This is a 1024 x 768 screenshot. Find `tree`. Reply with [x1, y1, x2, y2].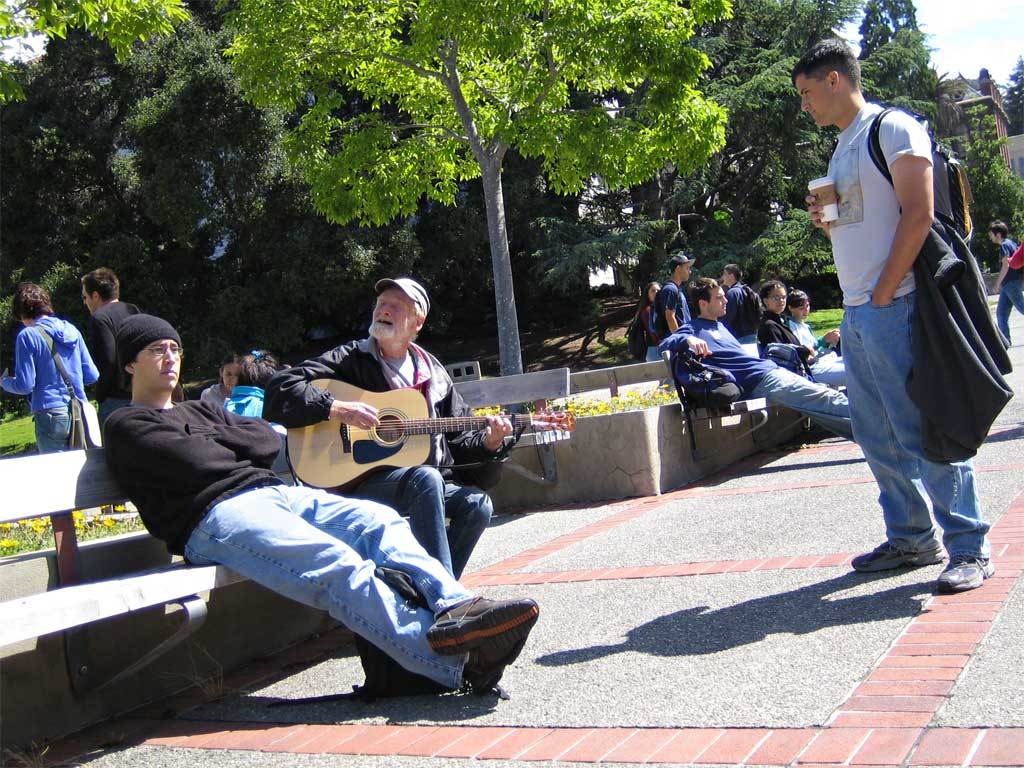
[1004, 51, 1023, 138].
